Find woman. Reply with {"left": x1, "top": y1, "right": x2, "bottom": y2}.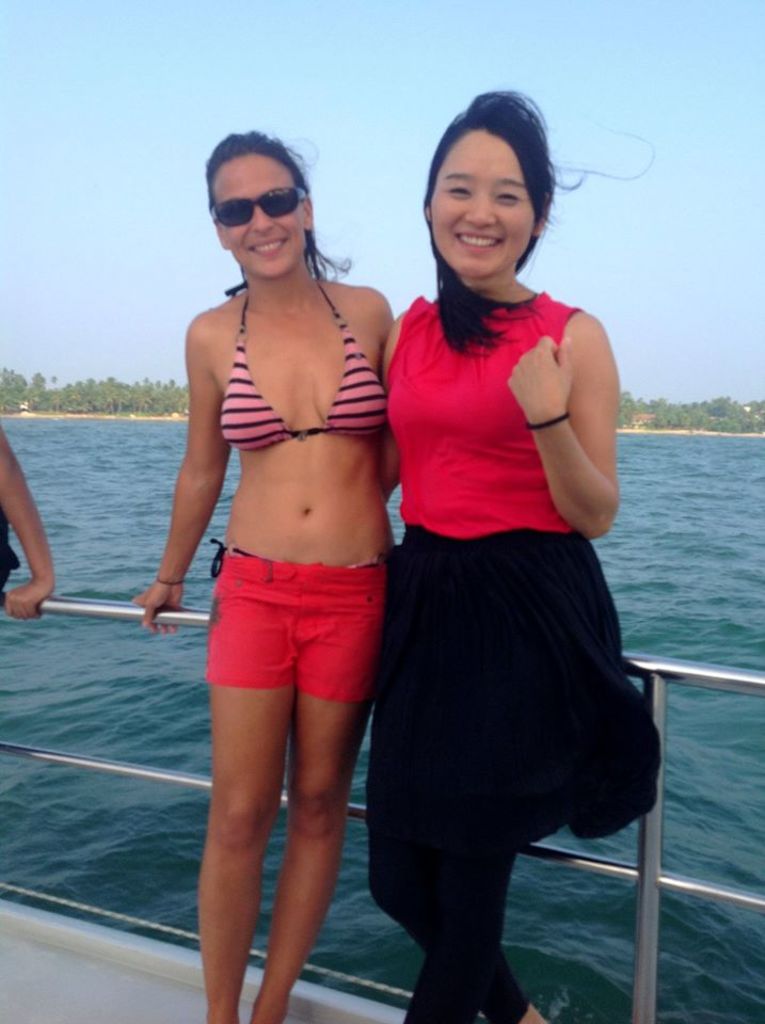
{"left": 363, "top": 86, "right": 655, "bottom": 1023}.
